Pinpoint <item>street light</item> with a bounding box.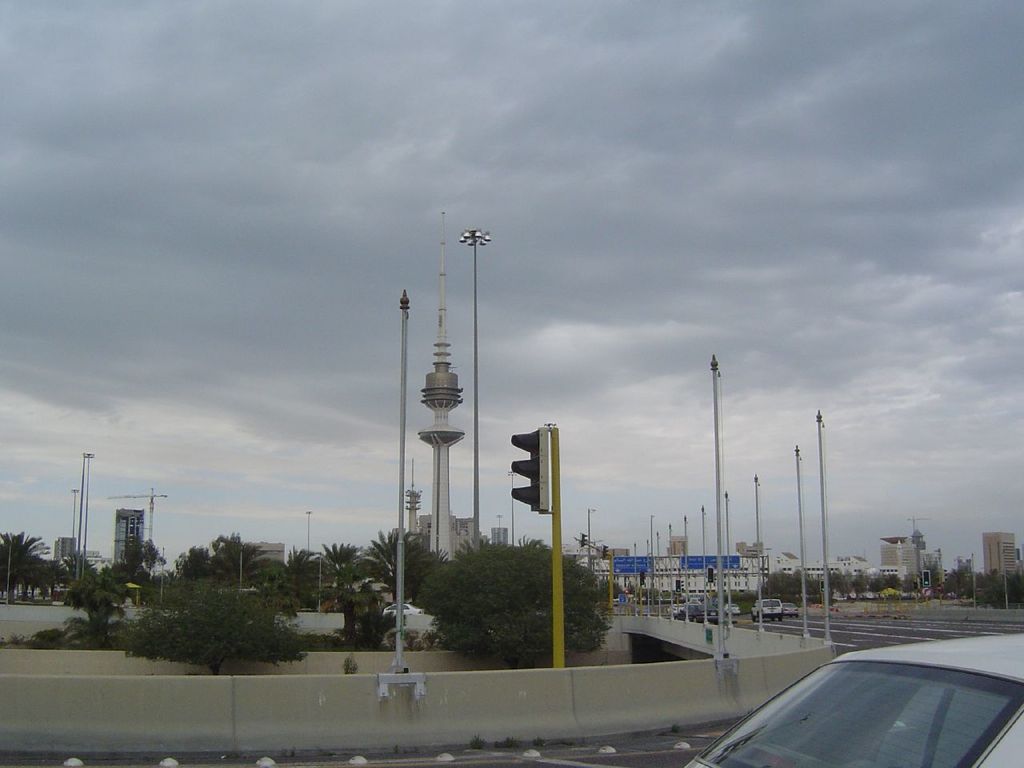
[x1=372, y1=288, x2=440, y2=698].
